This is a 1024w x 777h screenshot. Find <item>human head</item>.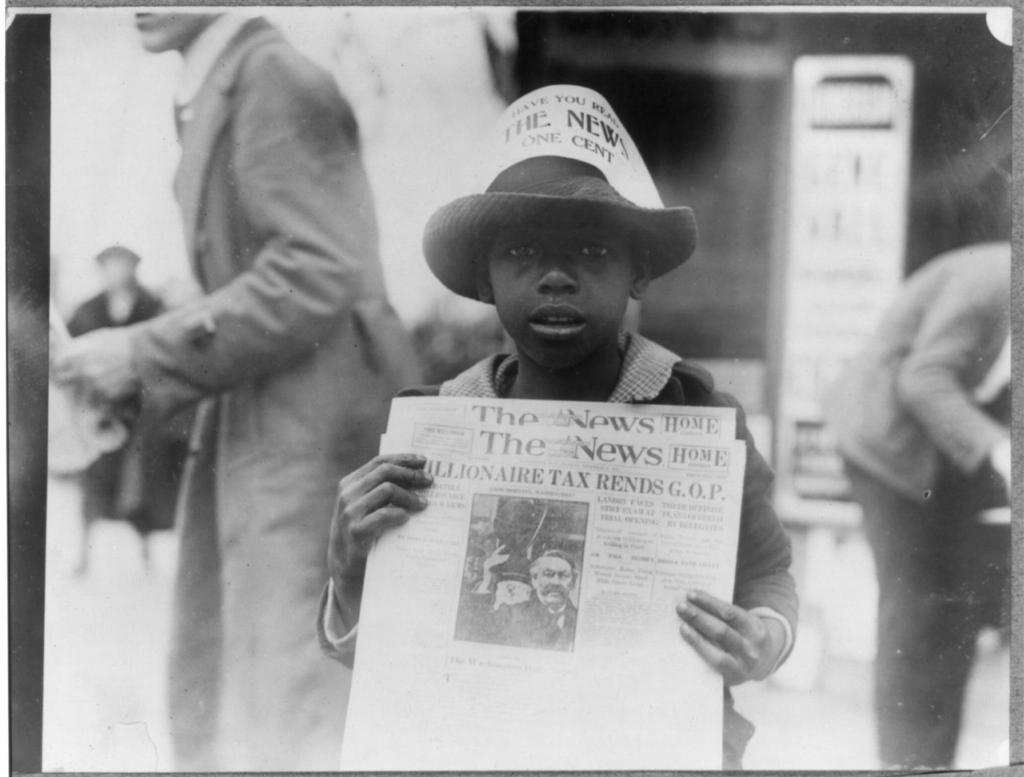
Bounding box: region(435, 129, 691, 370).
